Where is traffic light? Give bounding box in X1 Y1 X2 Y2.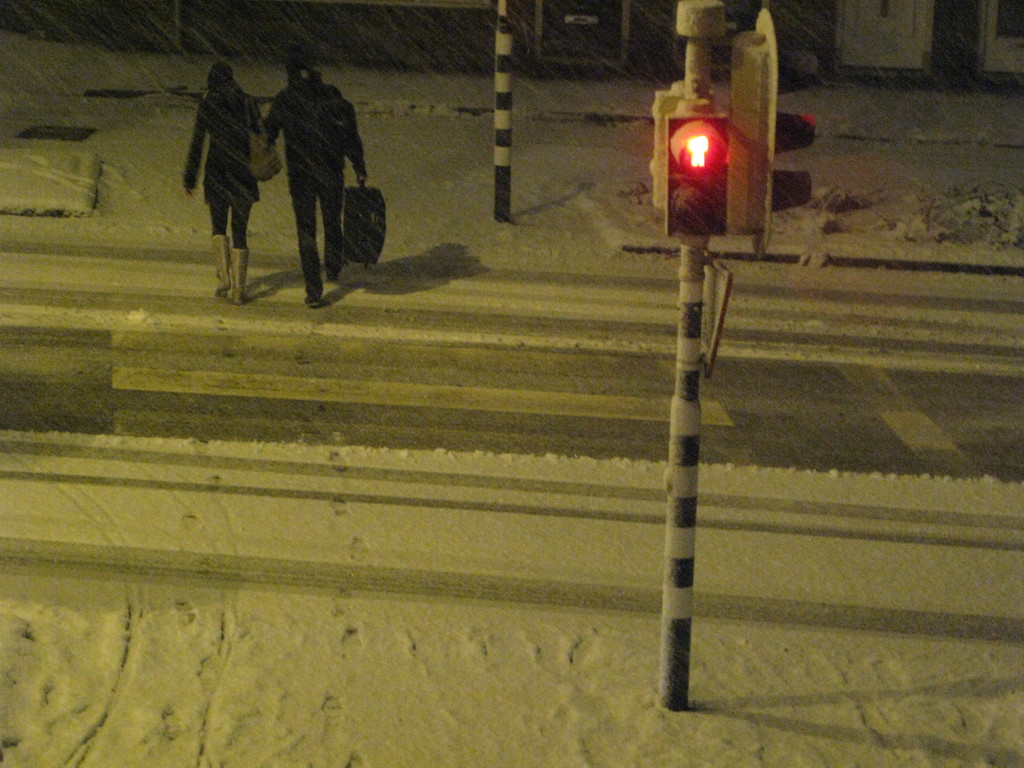
732 4 815 260.
